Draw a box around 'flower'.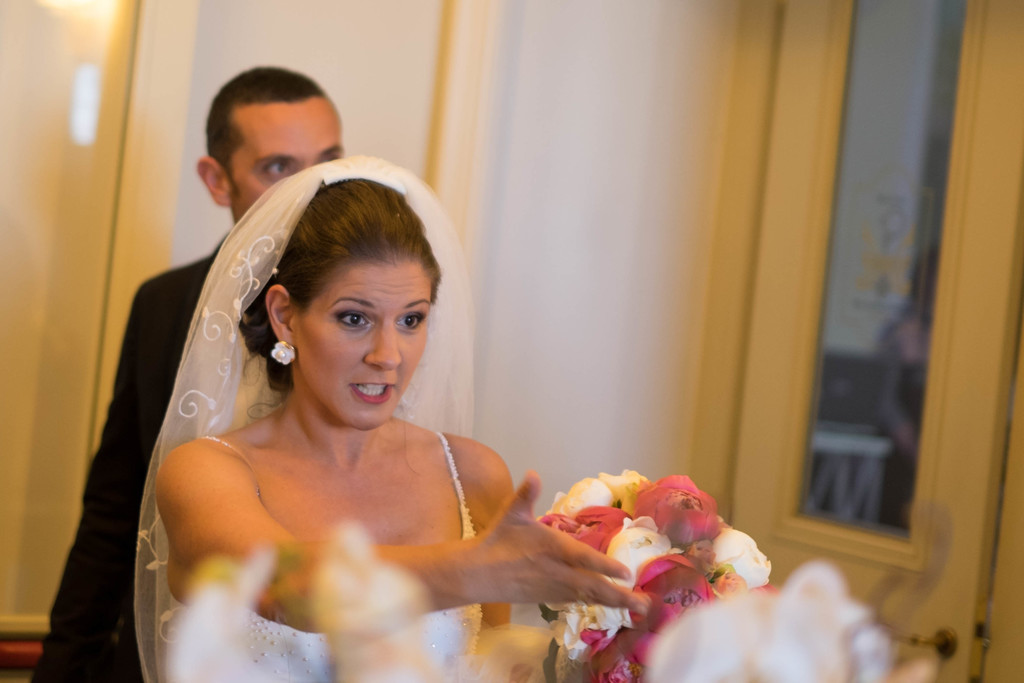
[636,471,717,531].
